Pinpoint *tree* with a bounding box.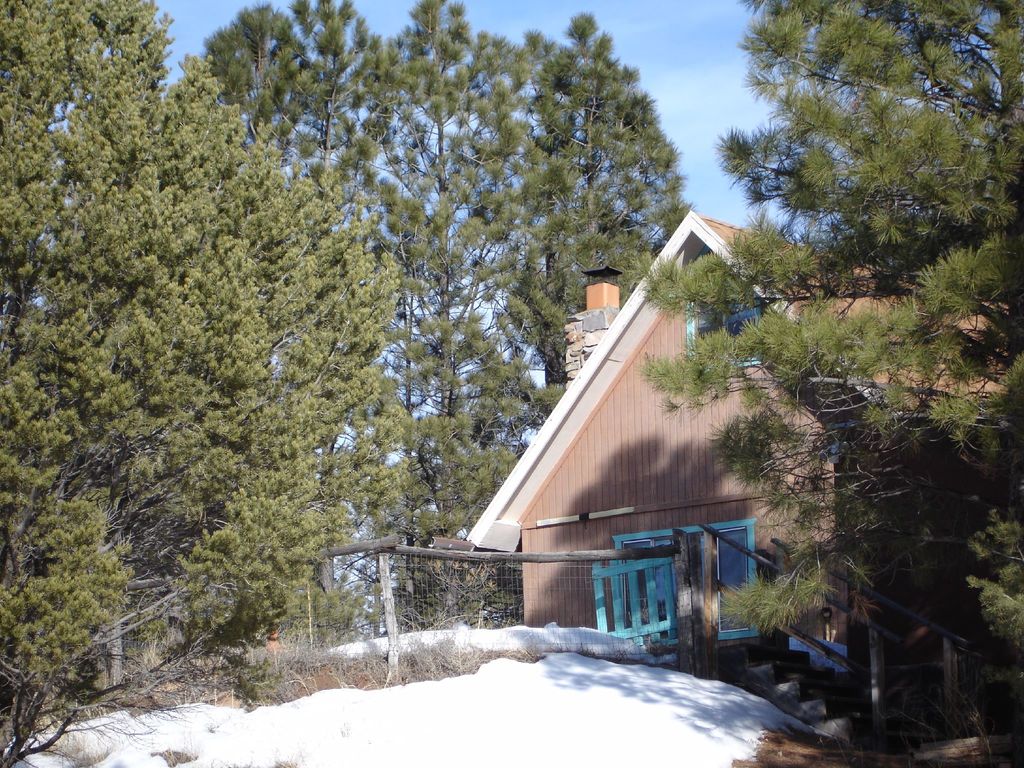
bbox=(201, 0, 693, 609).
